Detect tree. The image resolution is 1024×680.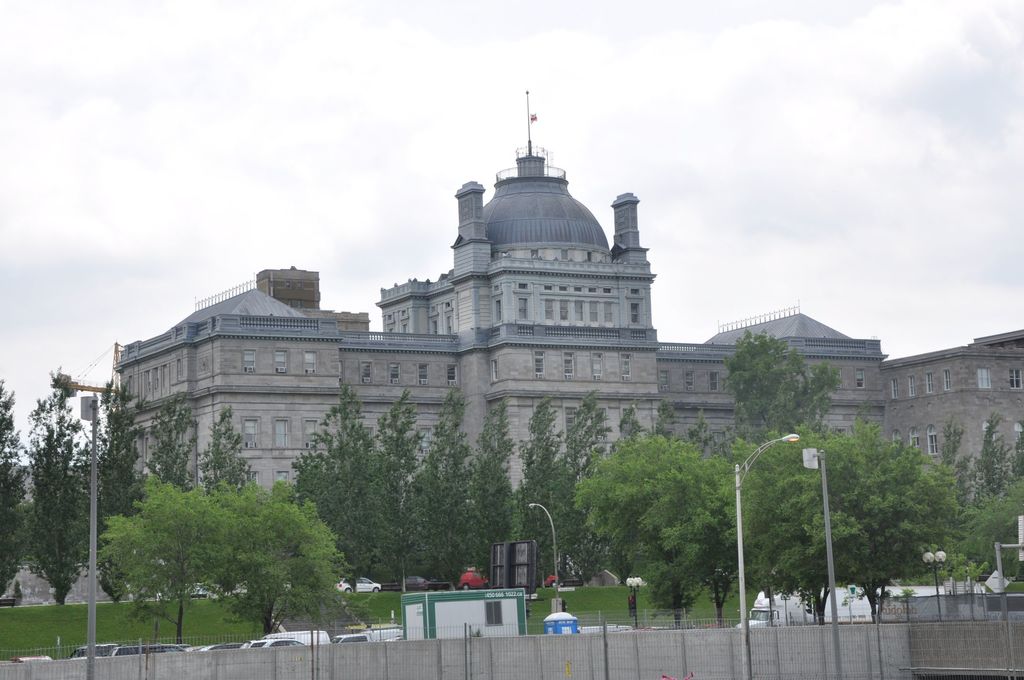
(136, 388, 202, 513).
